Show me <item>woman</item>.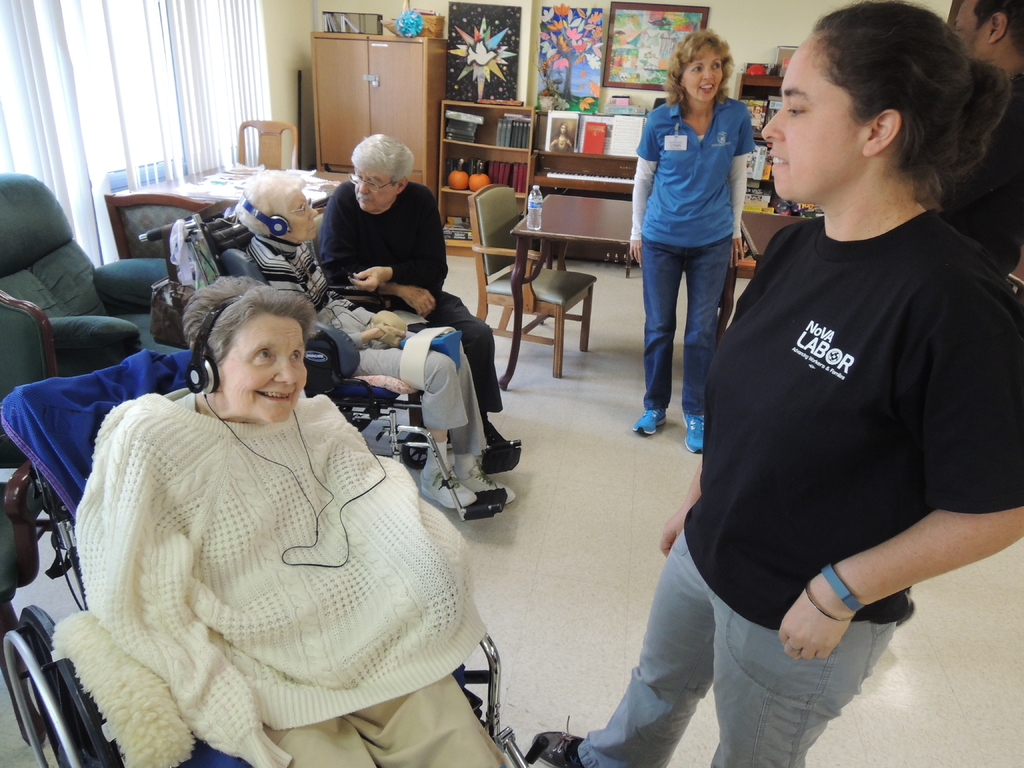
<item>woman</item> is here: rect(251, 165, 521, 518).
